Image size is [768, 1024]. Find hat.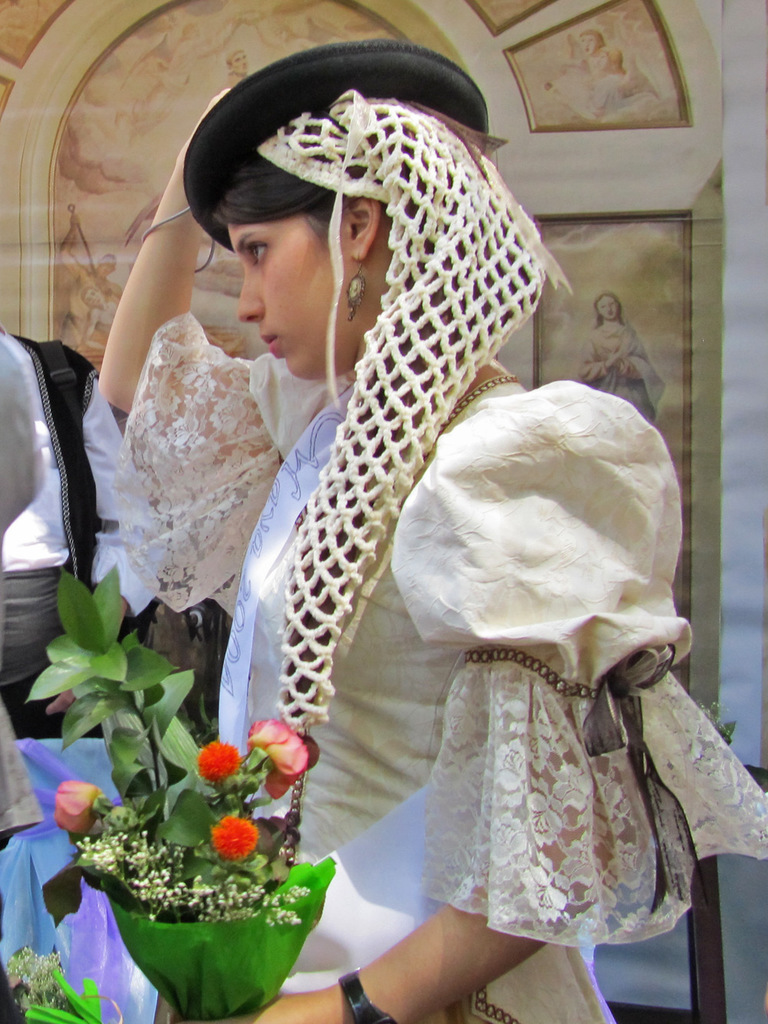
locate(183, 42, 491, 254).
